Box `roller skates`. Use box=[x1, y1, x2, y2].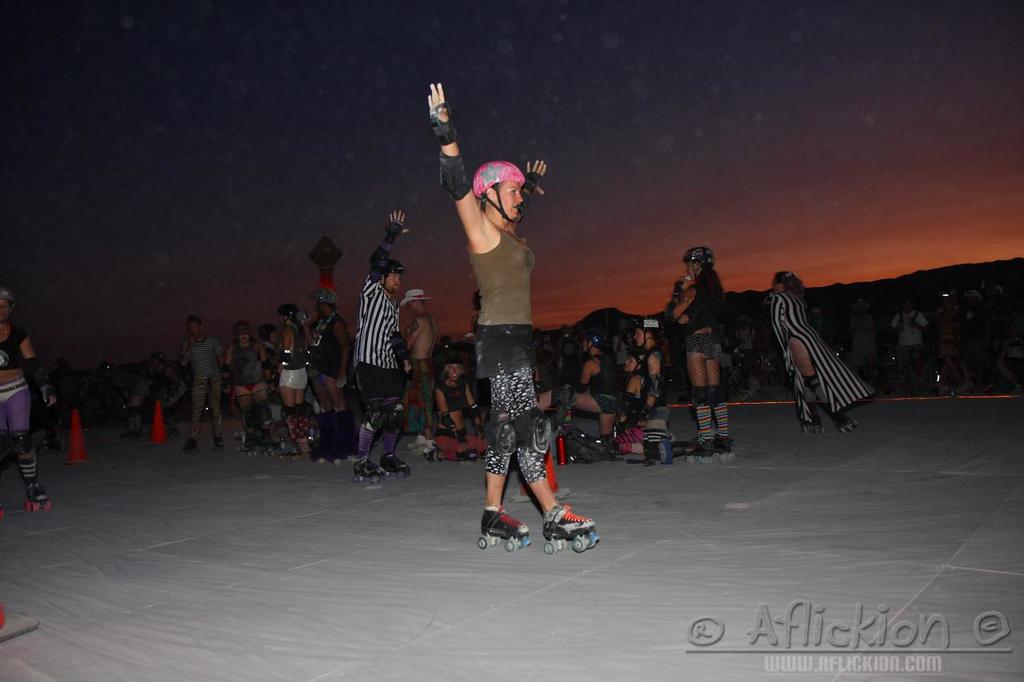
box=[22, 481, 52, 514].
